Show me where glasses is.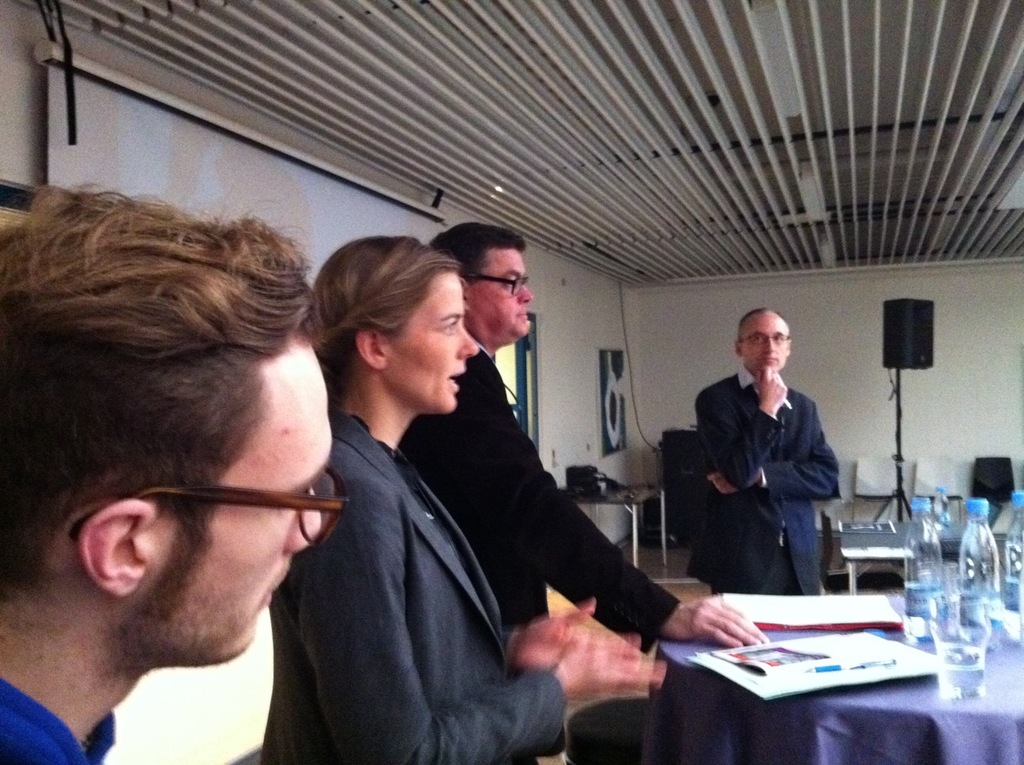
glasses is at locate(740, 332, 791, 343).
